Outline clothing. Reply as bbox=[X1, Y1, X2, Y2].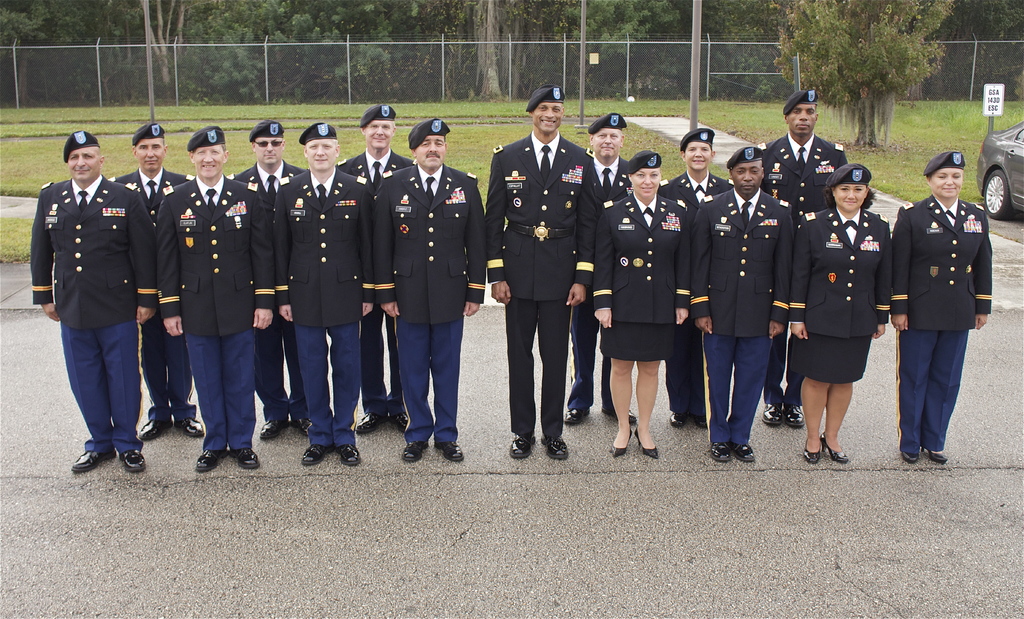
bbox=[760, 134, 852, 401].
